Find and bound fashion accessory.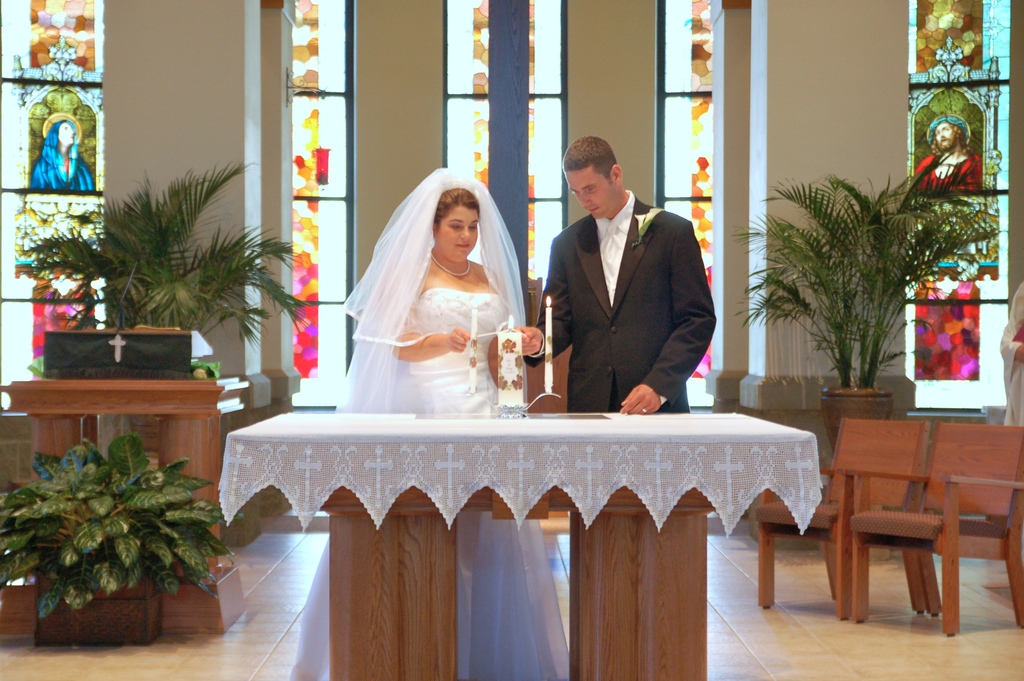
Bound: bbox=(429, 249, 472, 277).
